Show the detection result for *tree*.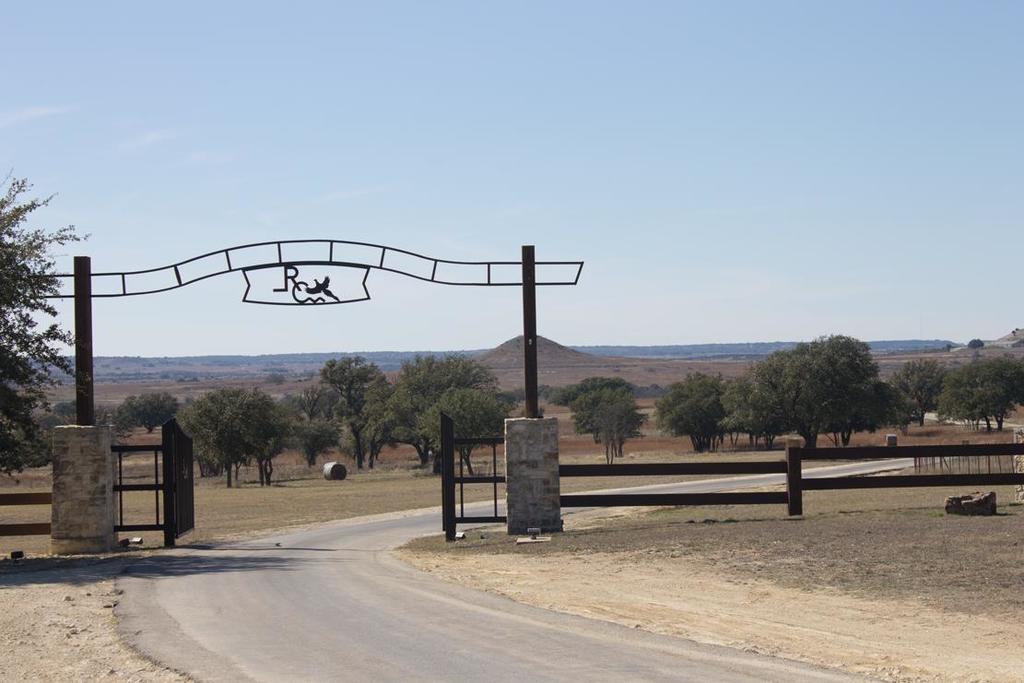
0, 164, 96, 495.
